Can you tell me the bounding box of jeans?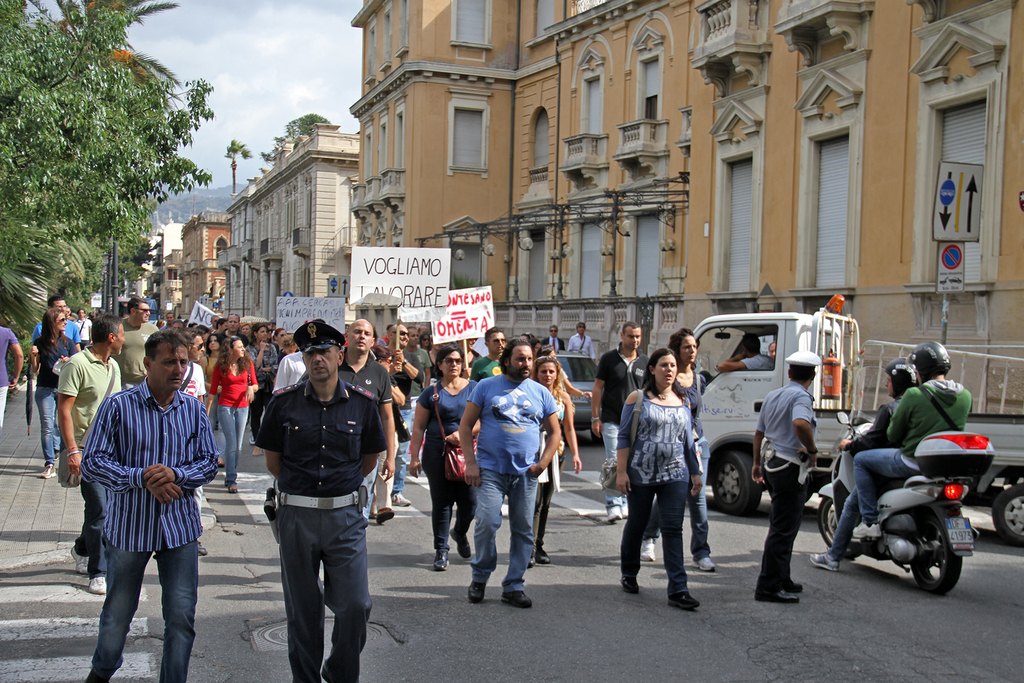
BBox(395, 409, 415, 492).
